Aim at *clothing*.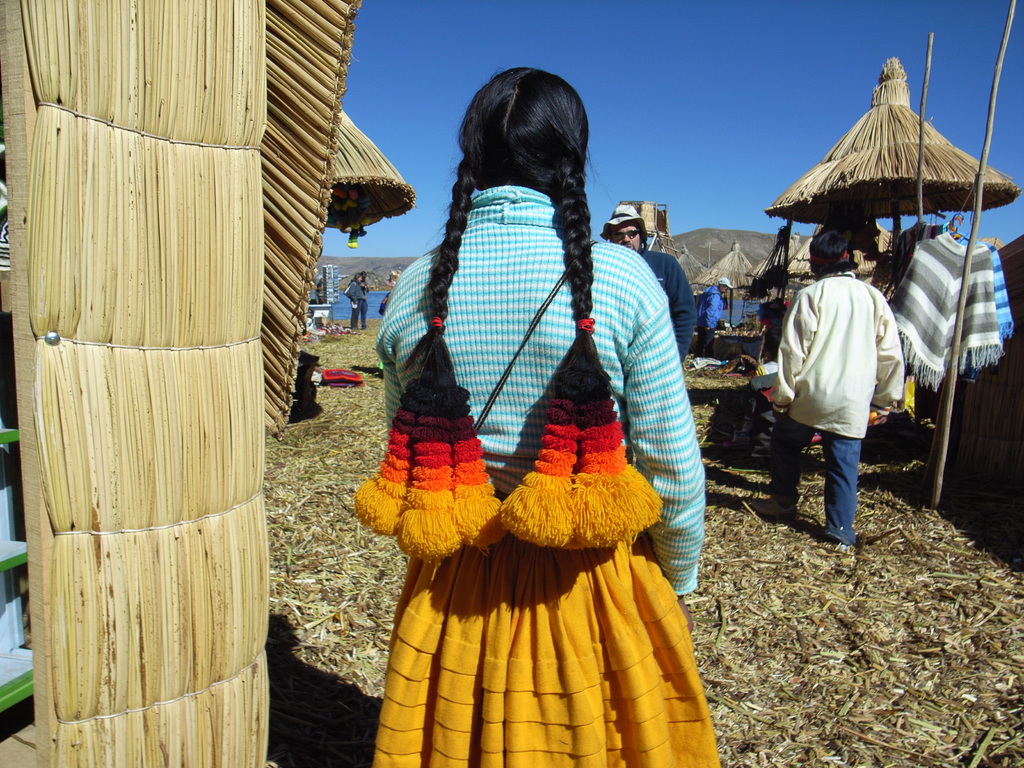
Aimed at {"x1": 634, "y1": 250, "x2": 700, "y2": 358}.
